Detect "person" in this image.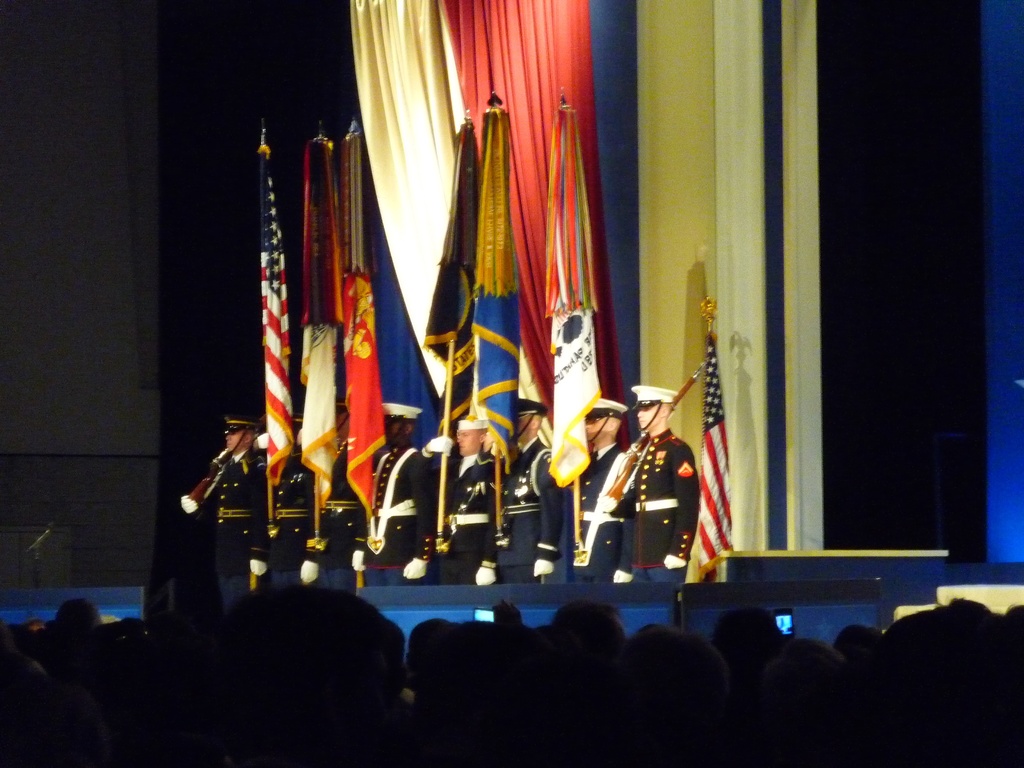
Detection: 593/378/698/603.
